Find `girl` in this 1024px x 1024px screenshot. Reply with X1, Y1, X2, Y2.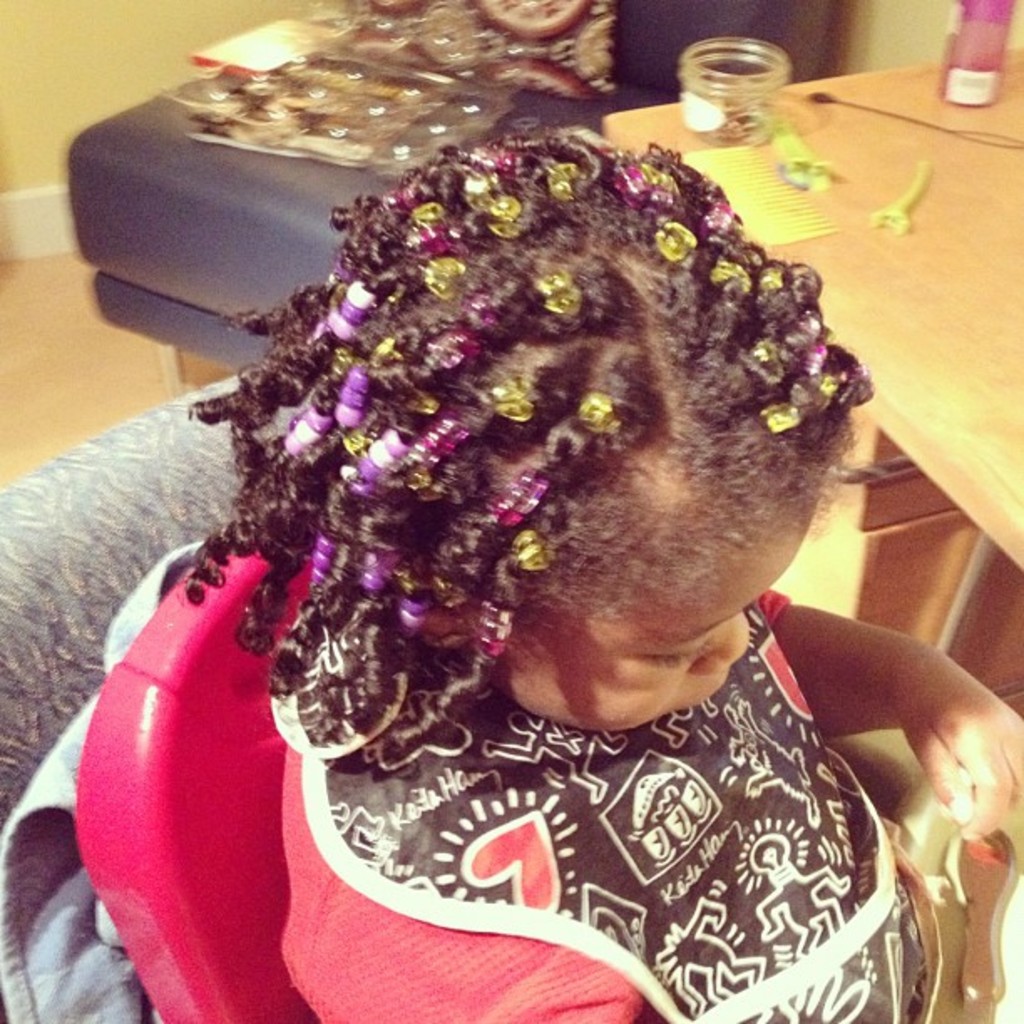
192, 131, 1022, 1022.
